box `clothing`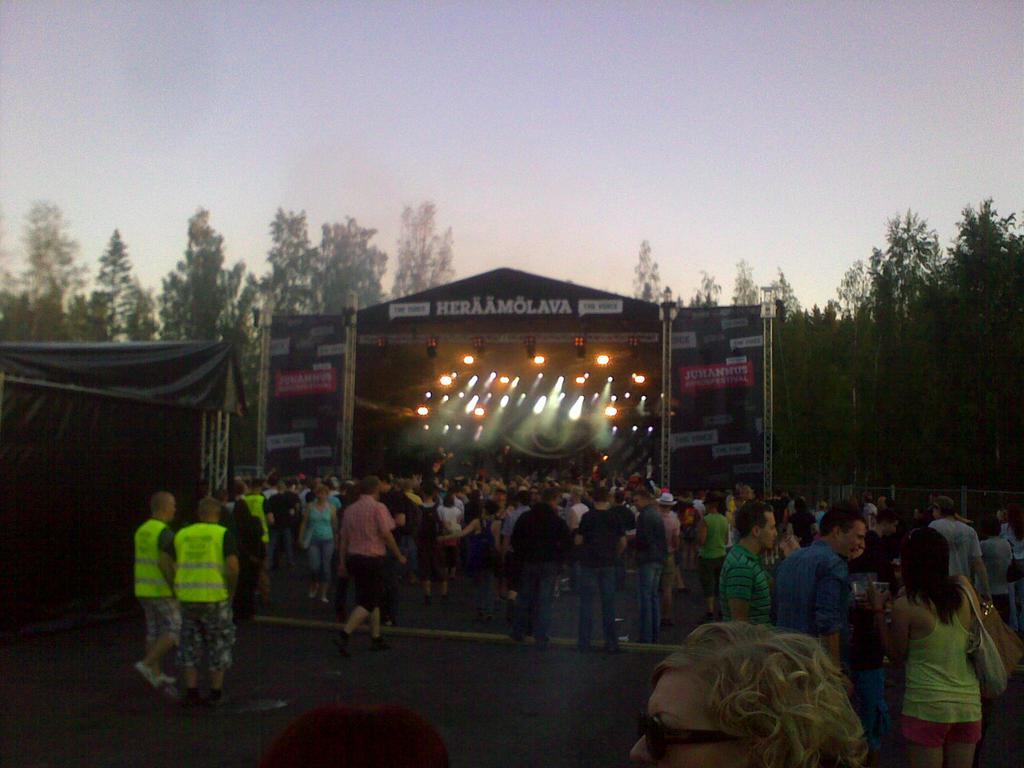
left=396, top=500, right=466, bottom=628
